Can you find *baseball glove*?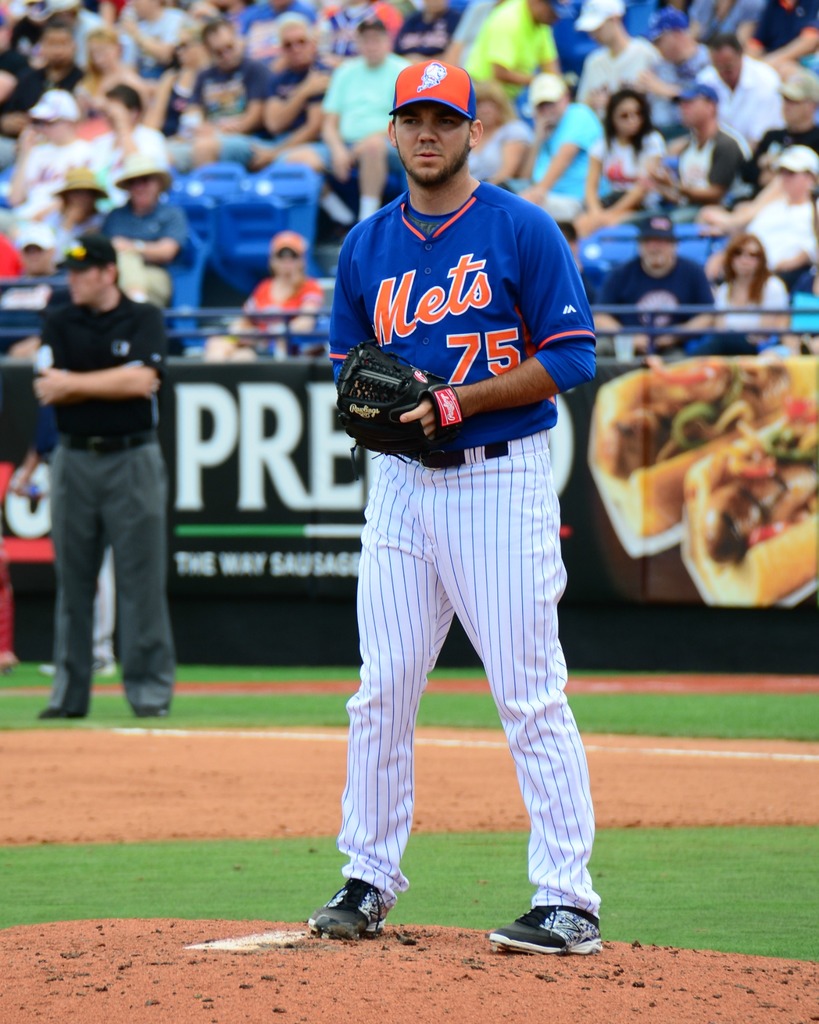
Yes, bounding box: Rect(340, 339, 467, 473).
